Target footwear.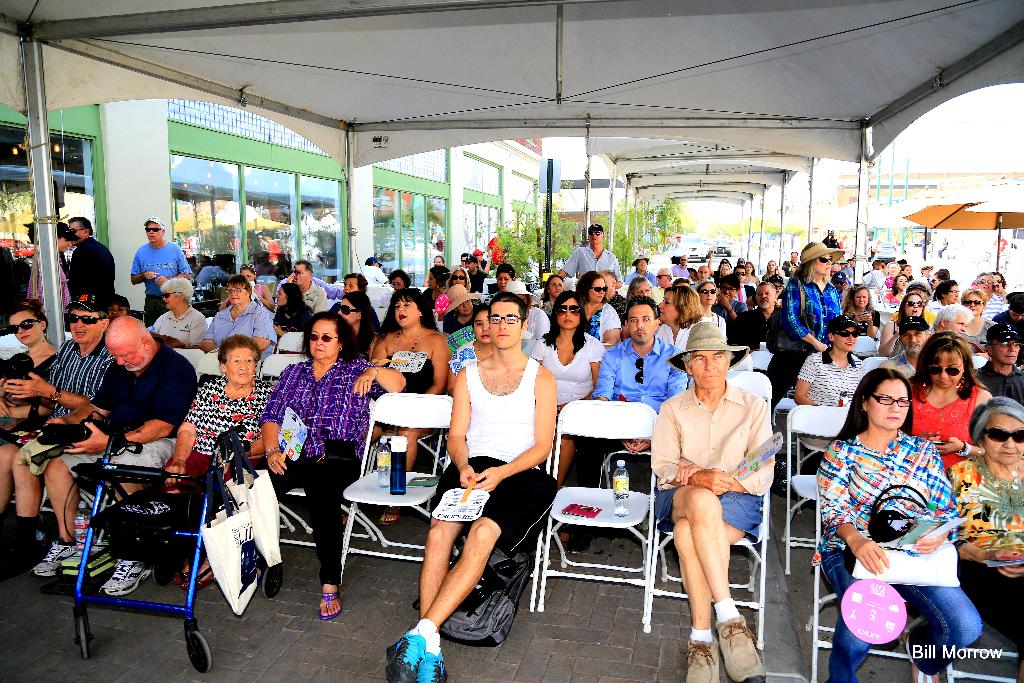
Target region: {"left": 28, "top": 536, "right": 69, "bottom": 581}.
